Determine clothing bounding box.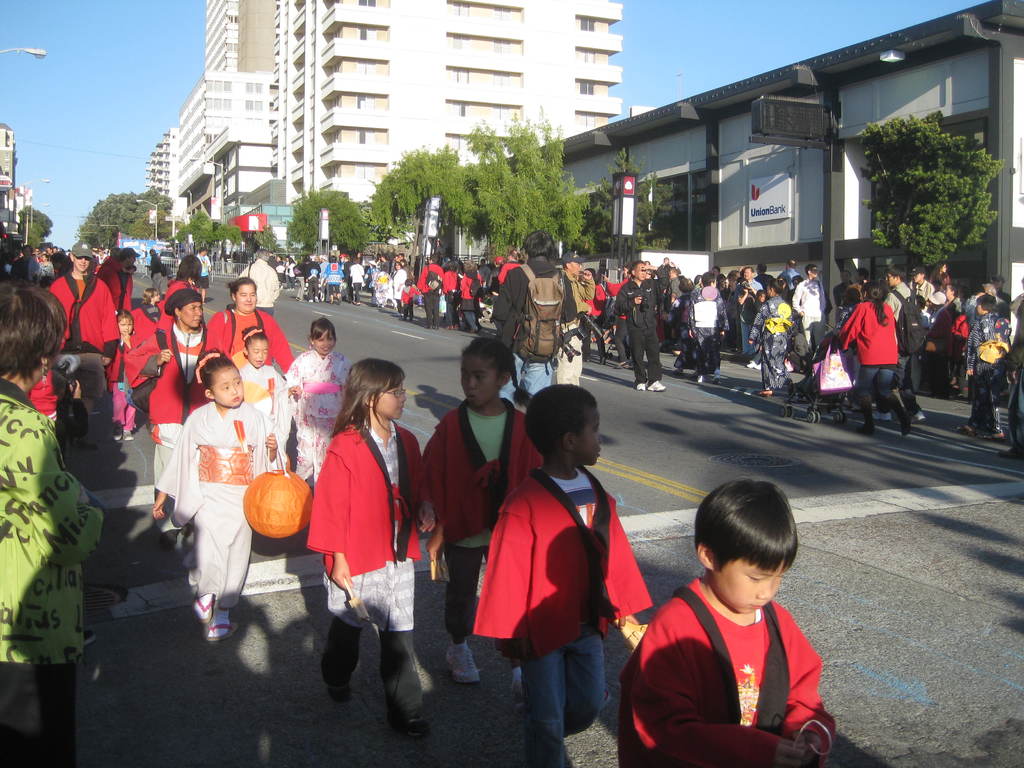
Determined: [204,312,291,381].
